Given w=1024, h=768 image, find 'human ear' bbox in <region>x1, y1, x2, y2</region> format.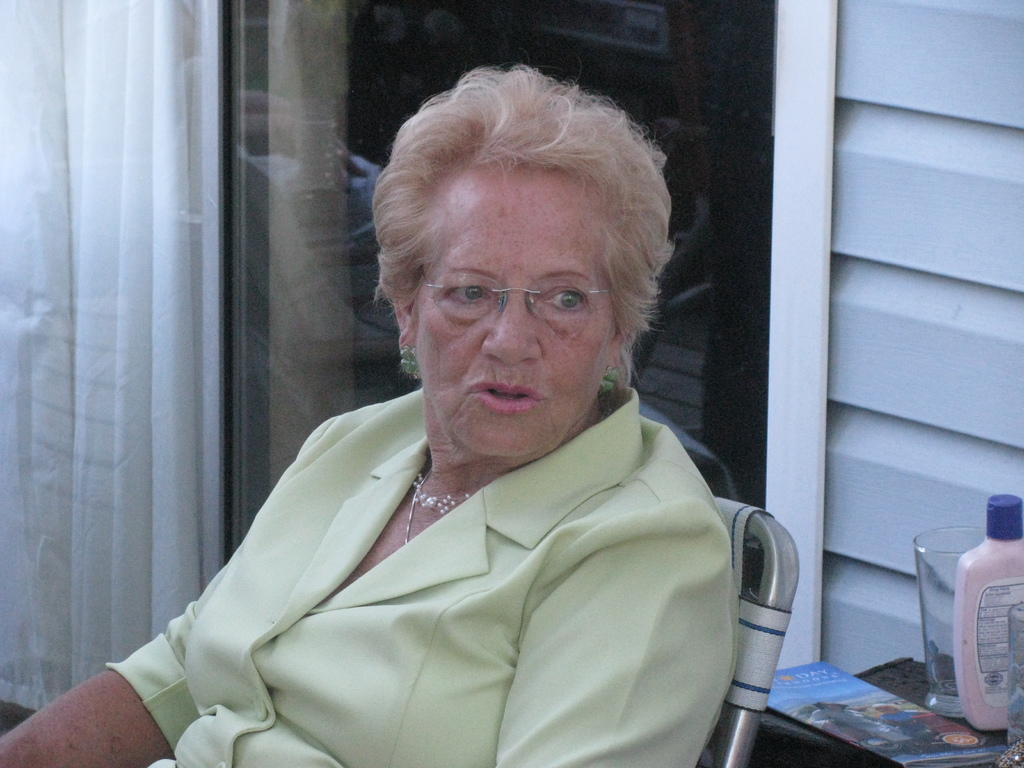
<region>391, 299, 419, 357</region>.
